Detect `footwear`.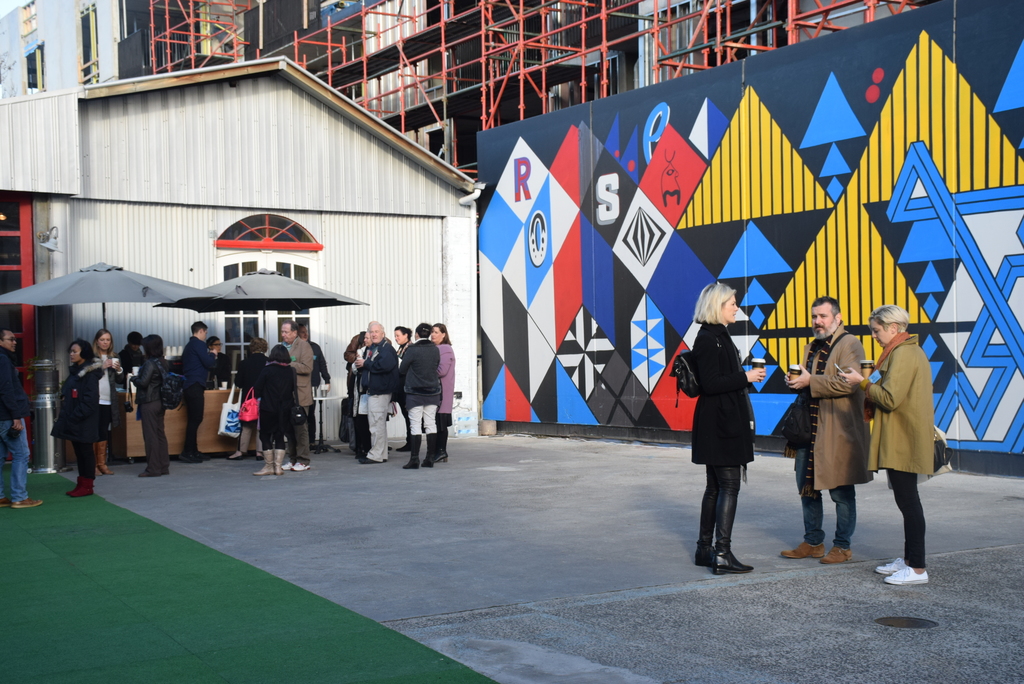
Detected at 227, 454, 243, 460.
